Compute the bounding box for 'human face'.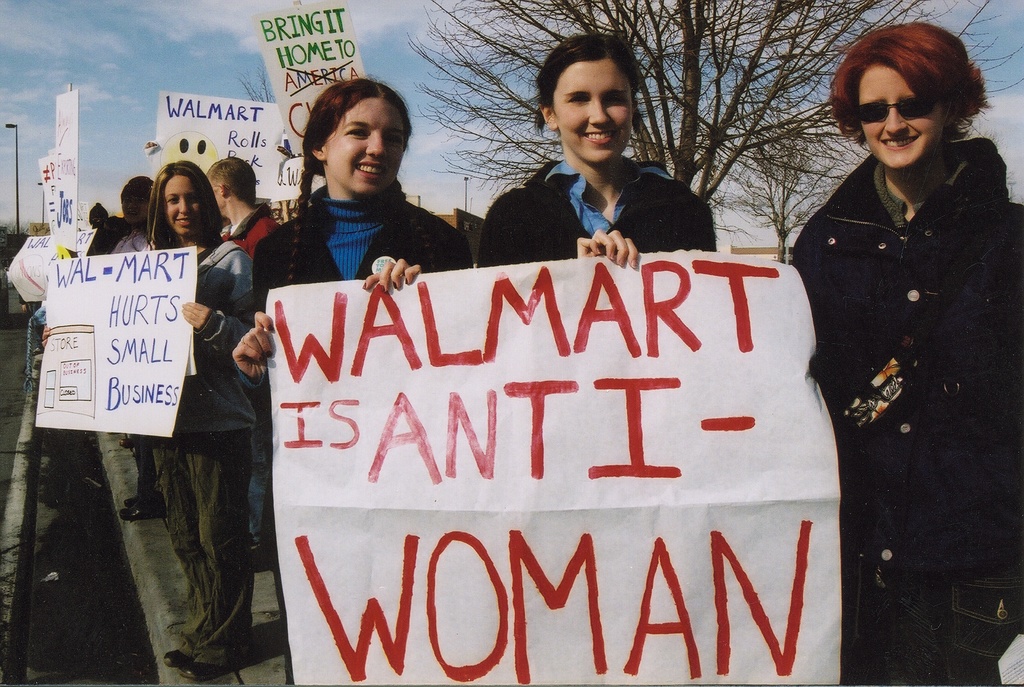
bbox=(163, 178, 200, 238).
